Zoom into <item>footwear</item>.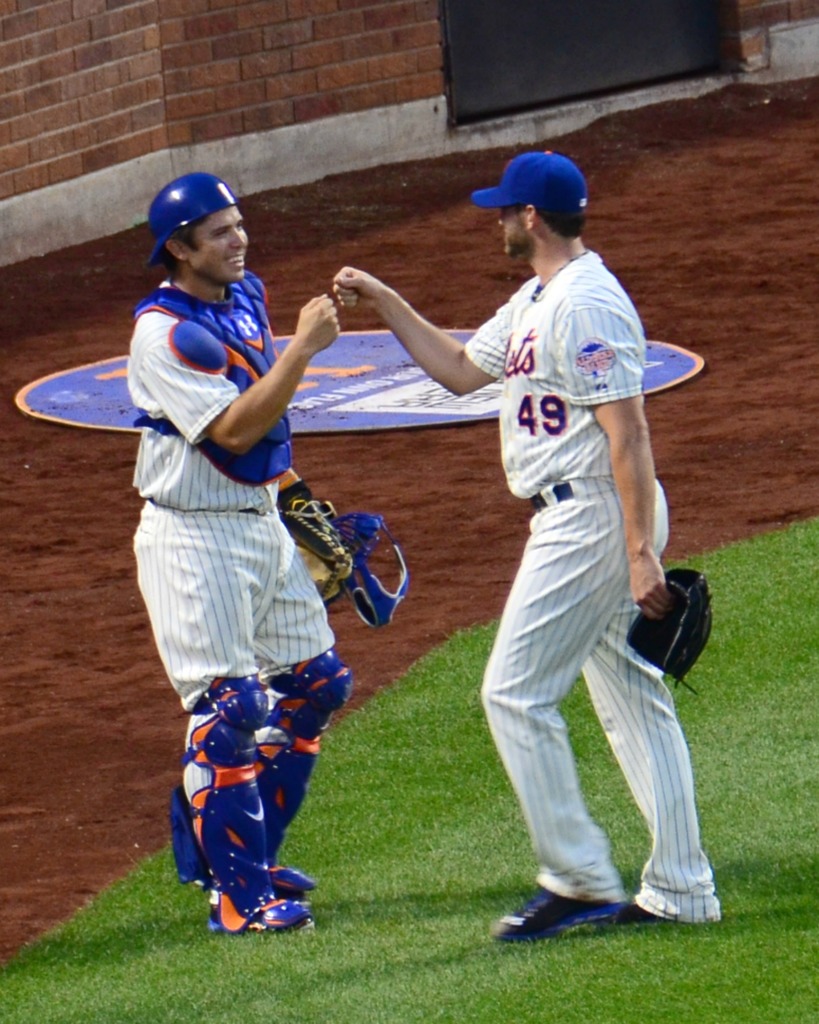
Zoom target: left=489, top=877, right=624, bottom=945.
